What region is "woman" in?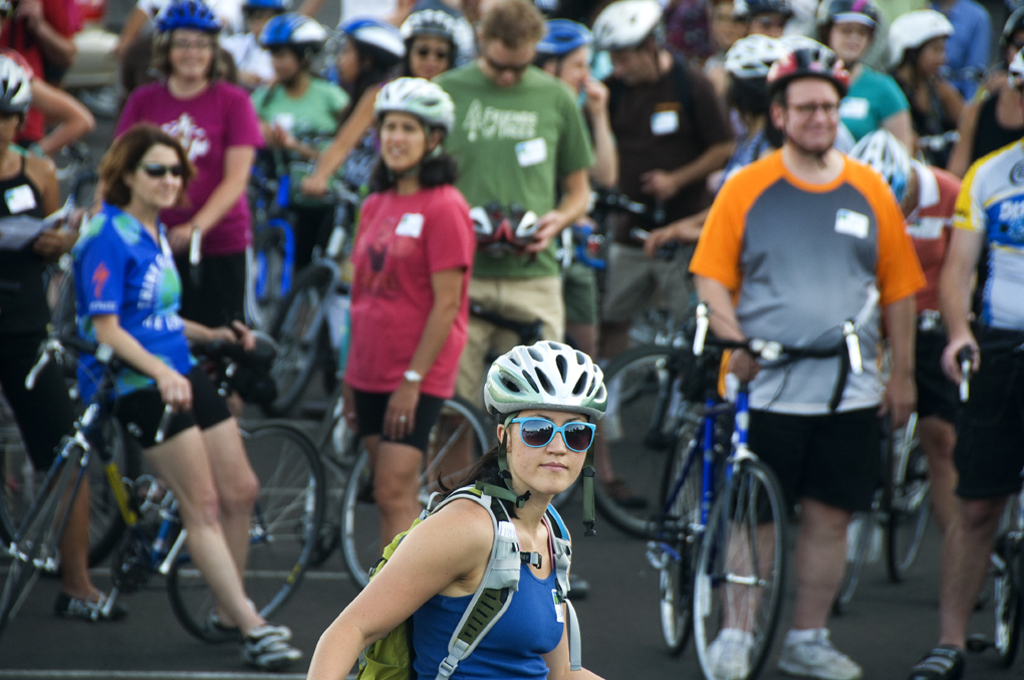
x1=808 y1=0 x2=916 y2=157.
